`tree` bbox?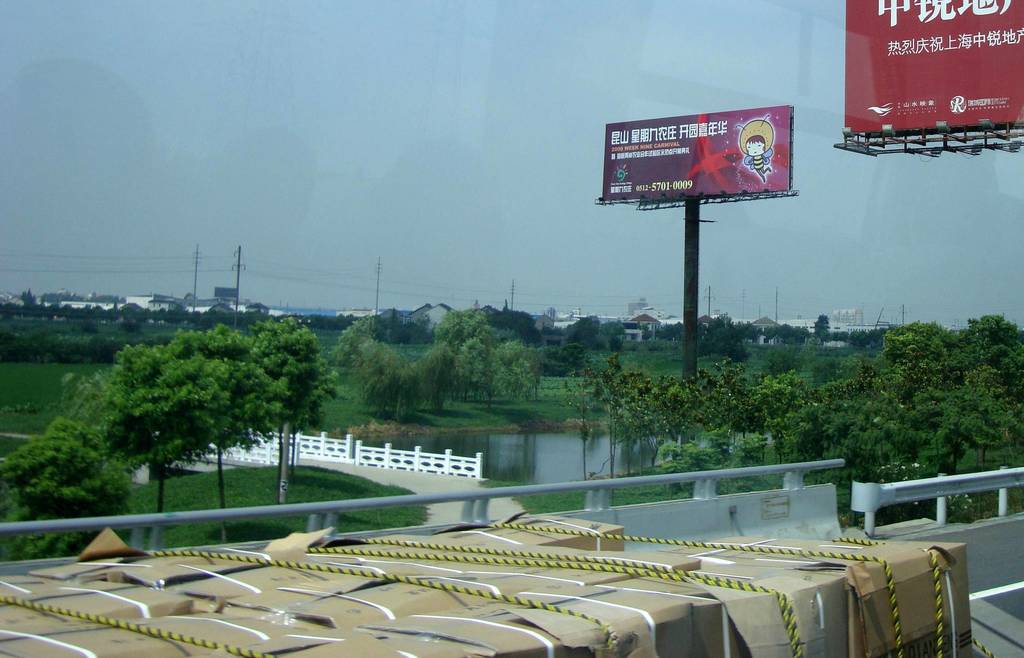
bbox=(448, 339, 502, 404)
